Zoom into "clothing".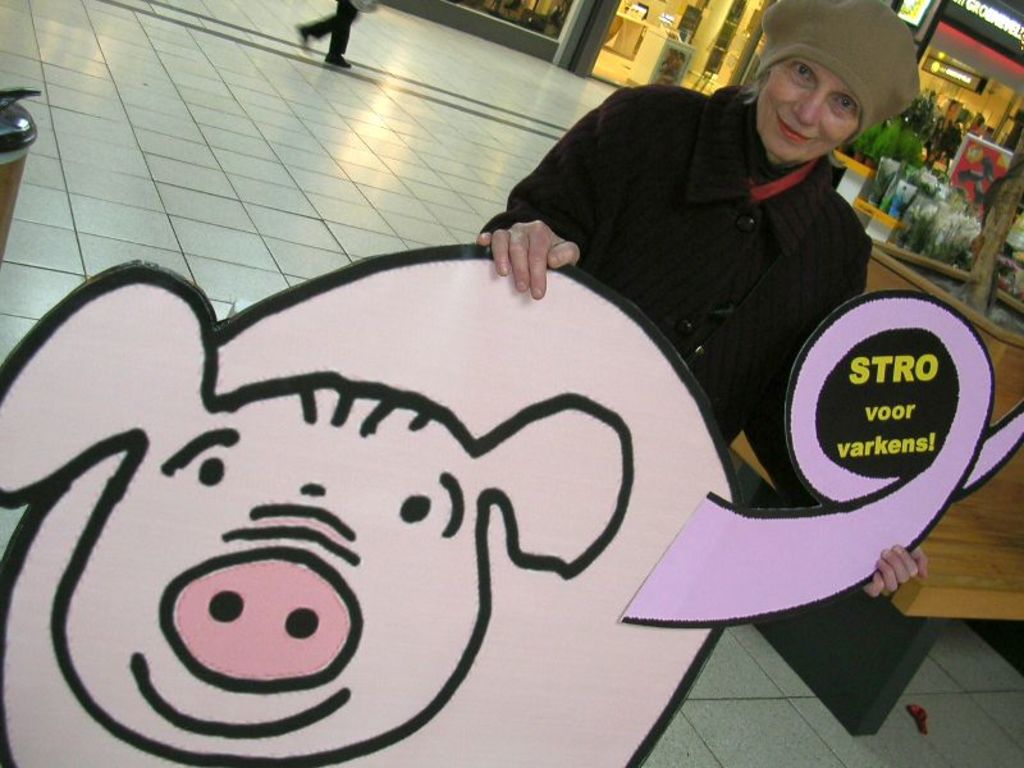
Zoom target: [left=506, top=29, right=919, bottom=517].
